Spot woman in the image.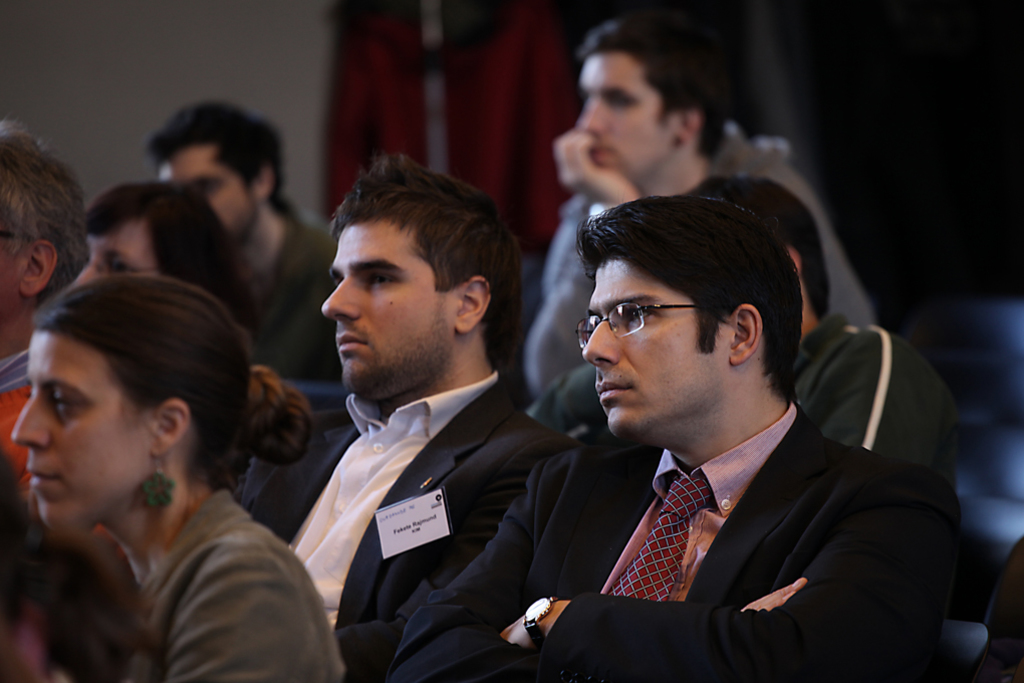
woman found at 15 276 344 682.
